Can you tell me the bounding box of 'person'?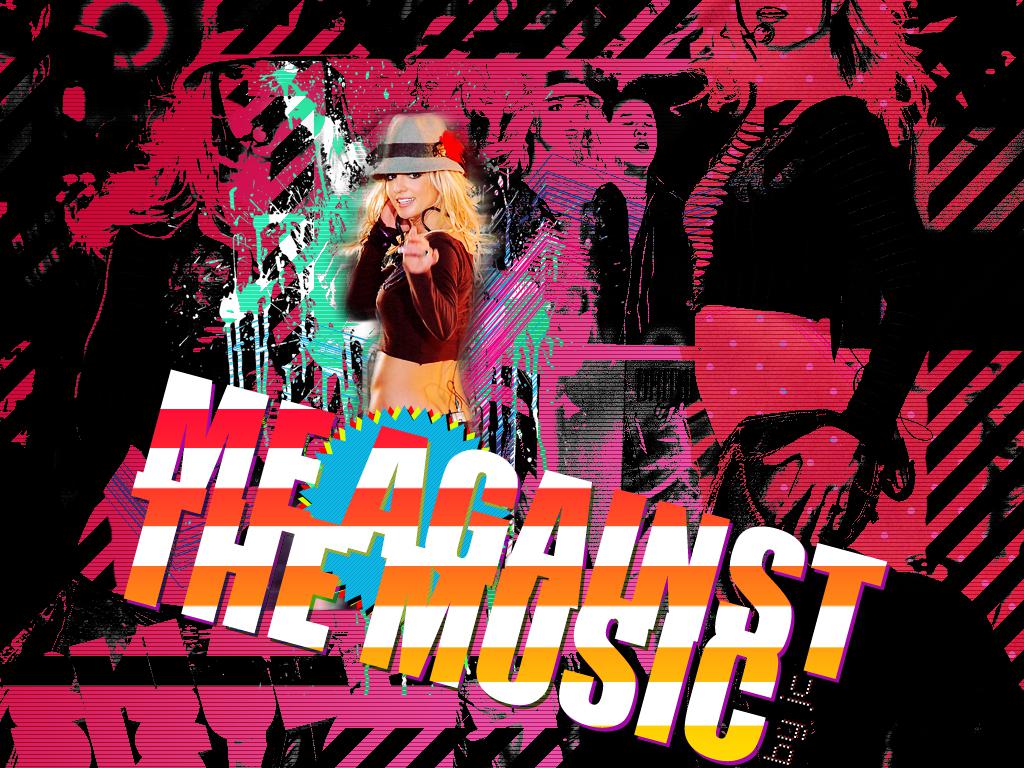
(338,112,478,415).
